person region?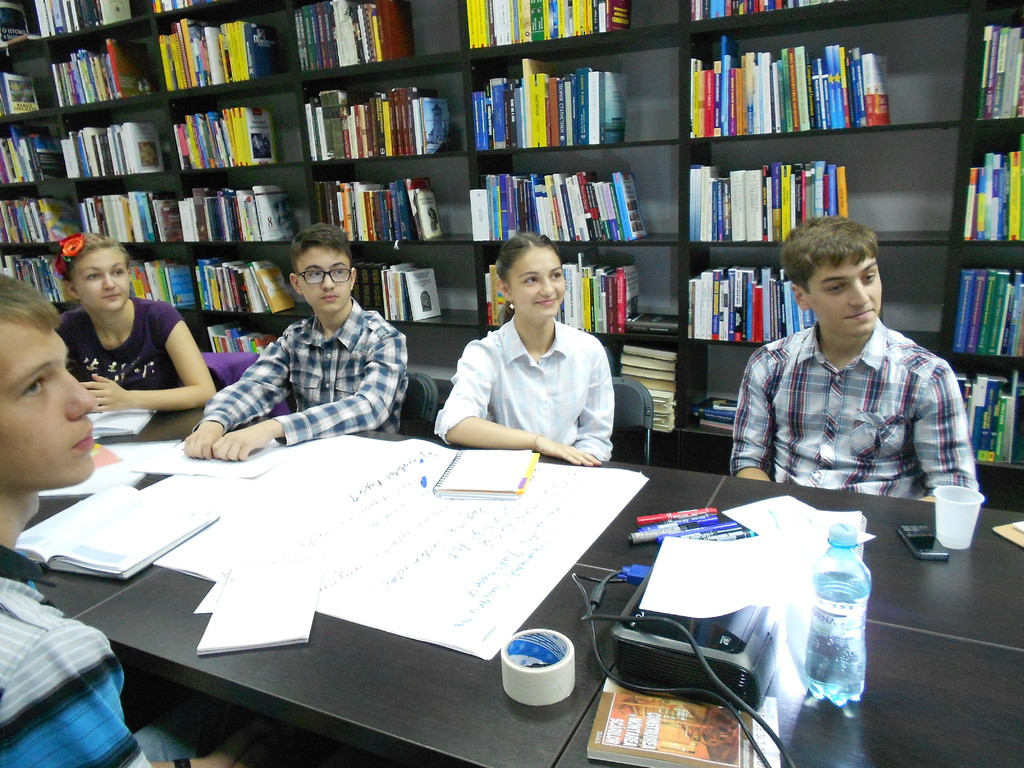
[left=431, top=232, right=614, bottom=467]
